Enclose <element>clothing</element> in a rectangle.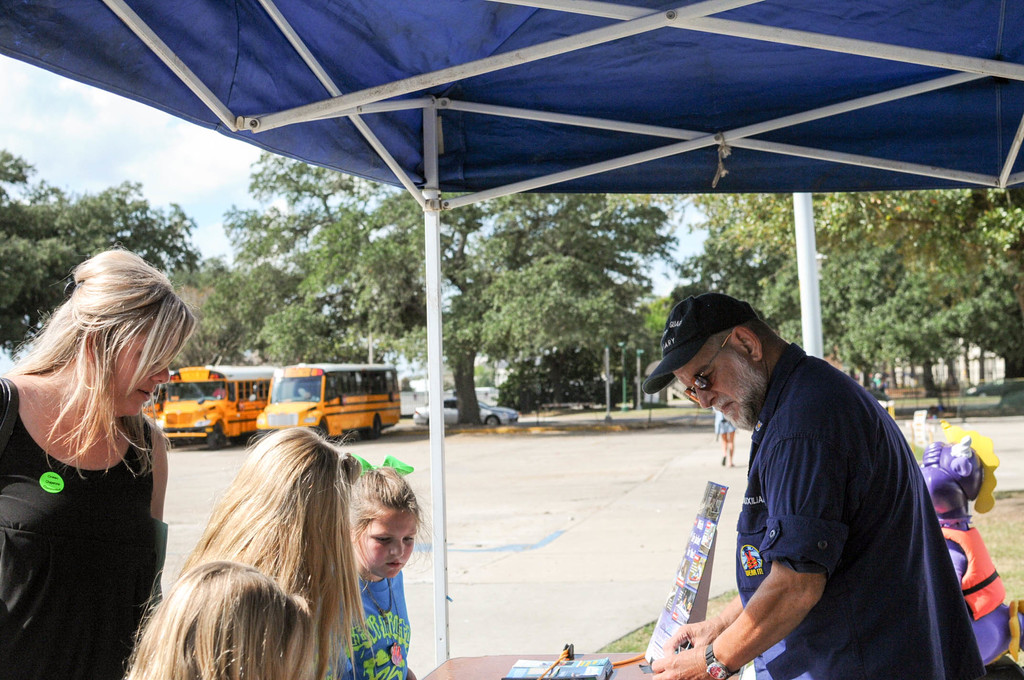
rect(922, 501, 1014, 668).
